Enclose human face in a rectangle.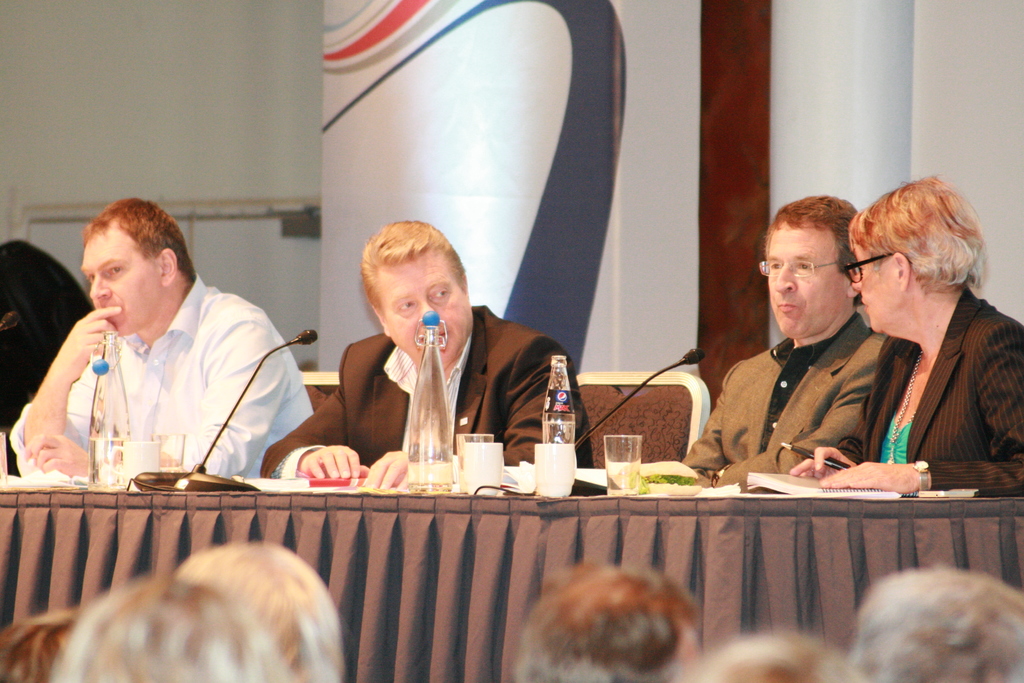
left=83, top=223, right=161, bottom=334.
